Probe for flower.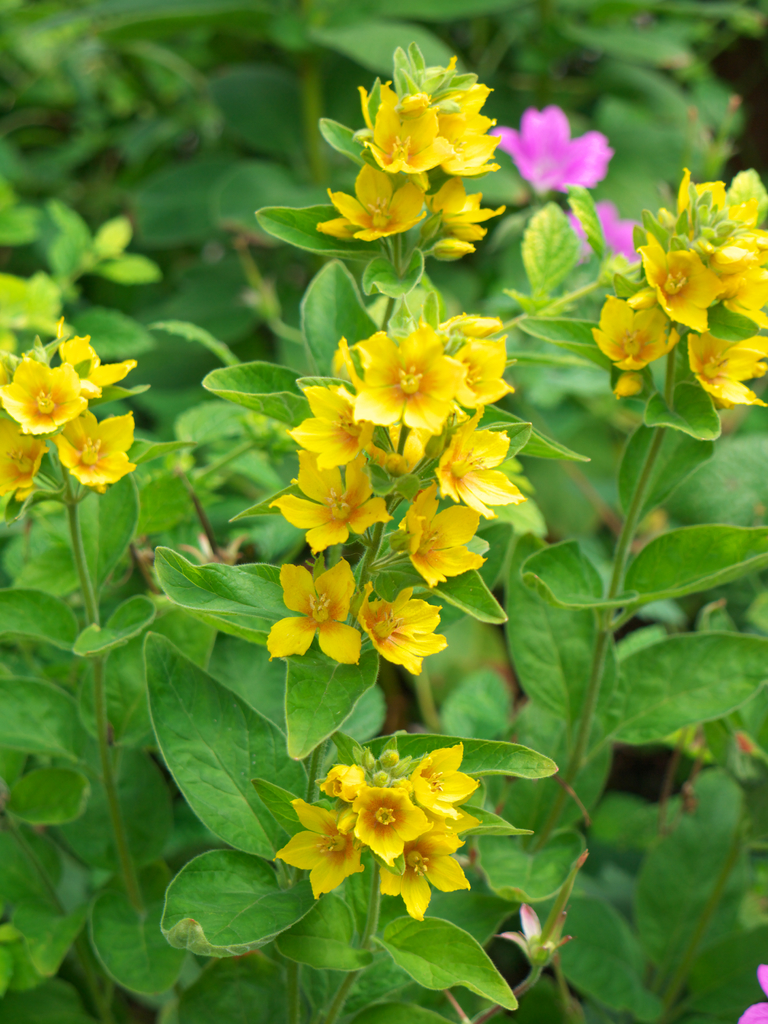
Probe result: bbox(281, 337, 398, 474).
